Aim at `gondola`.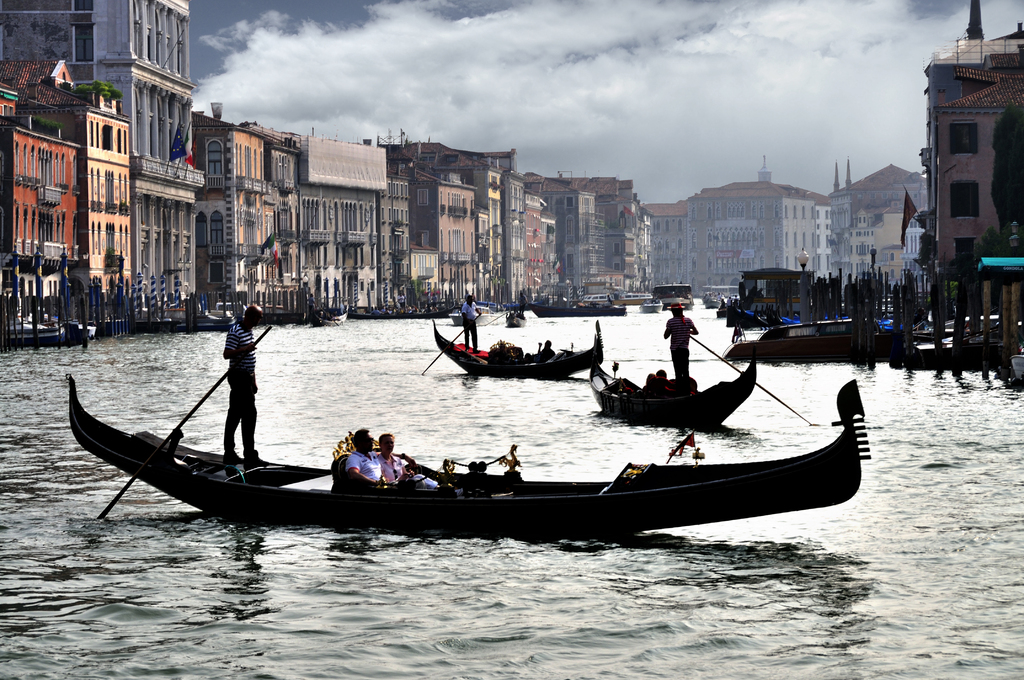
Aimed at rect(582, 345, 755, 433).
